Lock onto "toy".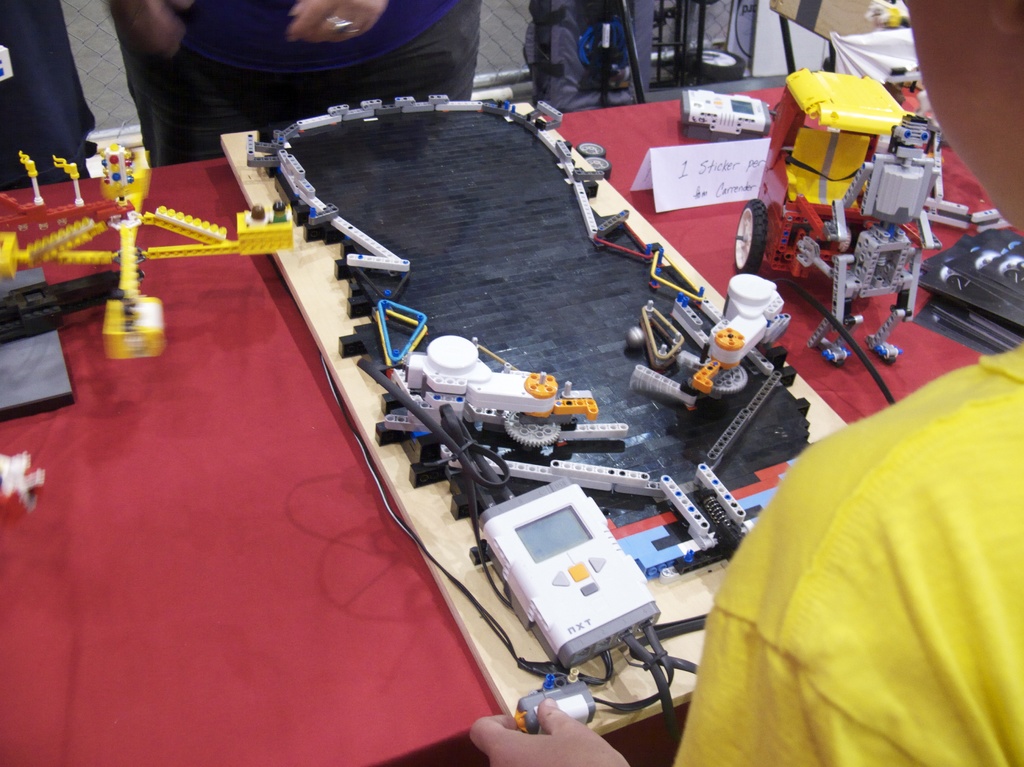
Locked: left=577, top=138, right=612, bottom=184.
